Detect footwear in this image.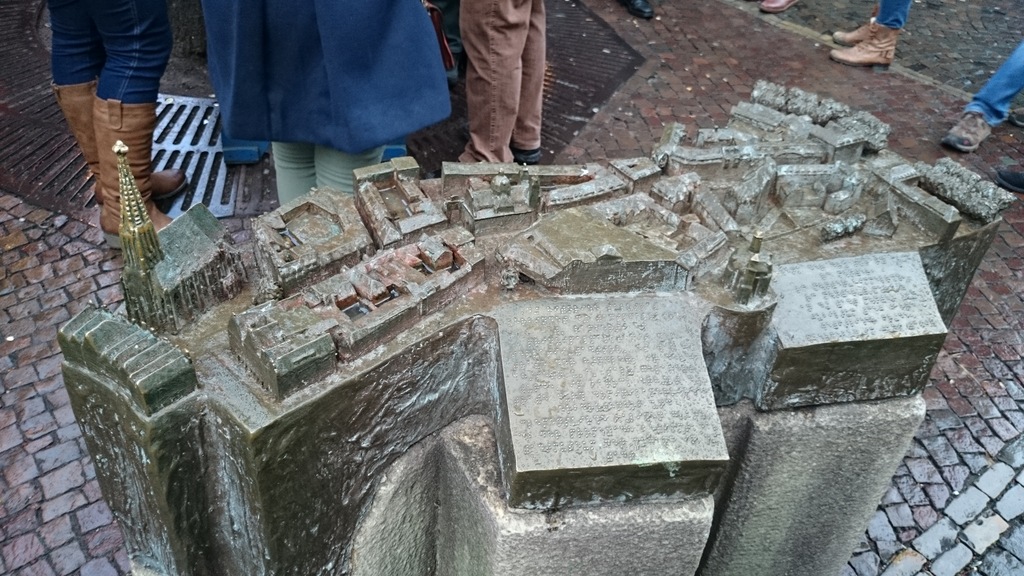
Detection: l=44, t=72, r=189, b=201.
